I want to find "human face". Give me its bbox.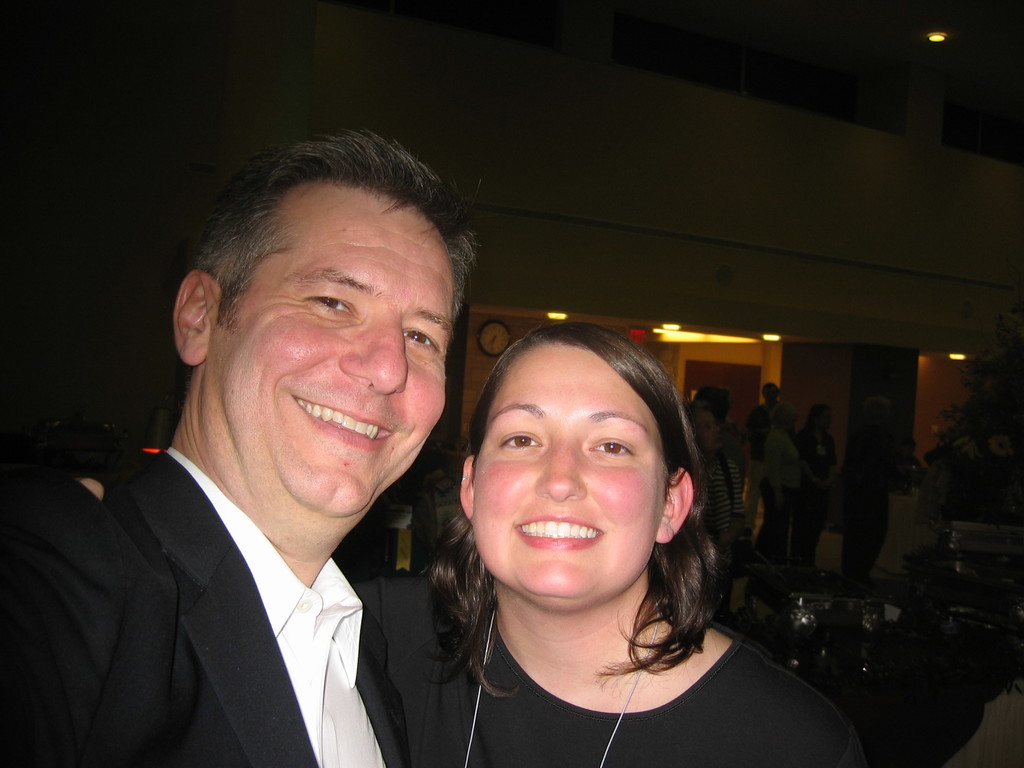
[189, 188, 458, 520].
